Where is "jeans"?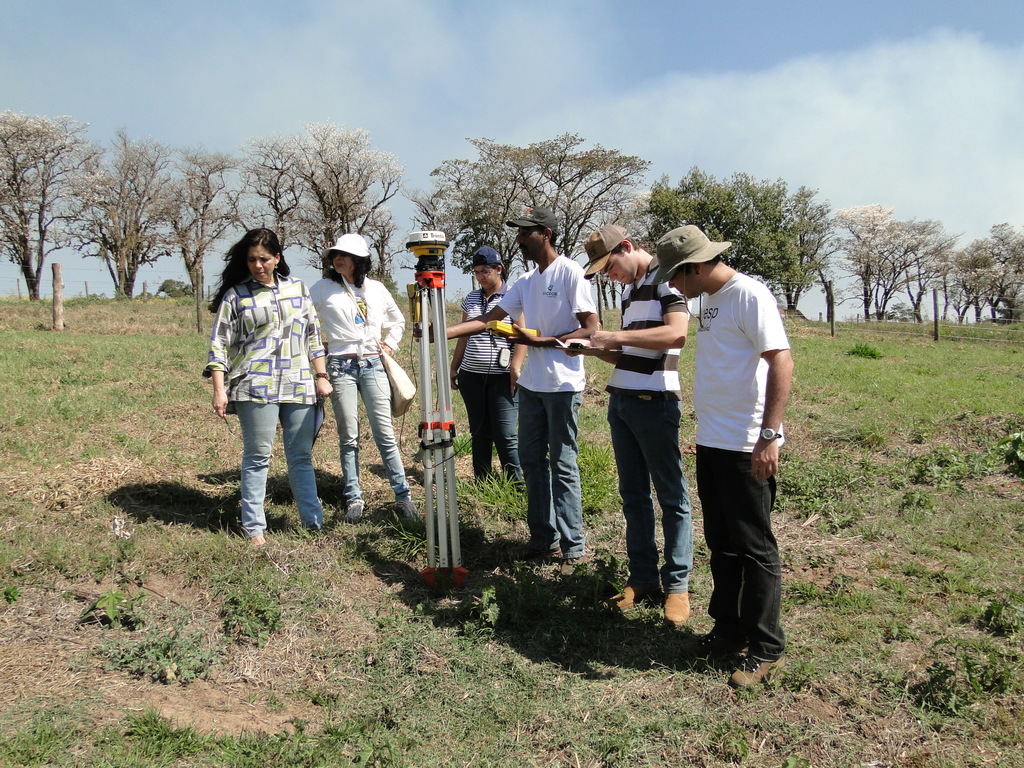
pyautogui.locateOnScreen(511, 380, 594, 551).
